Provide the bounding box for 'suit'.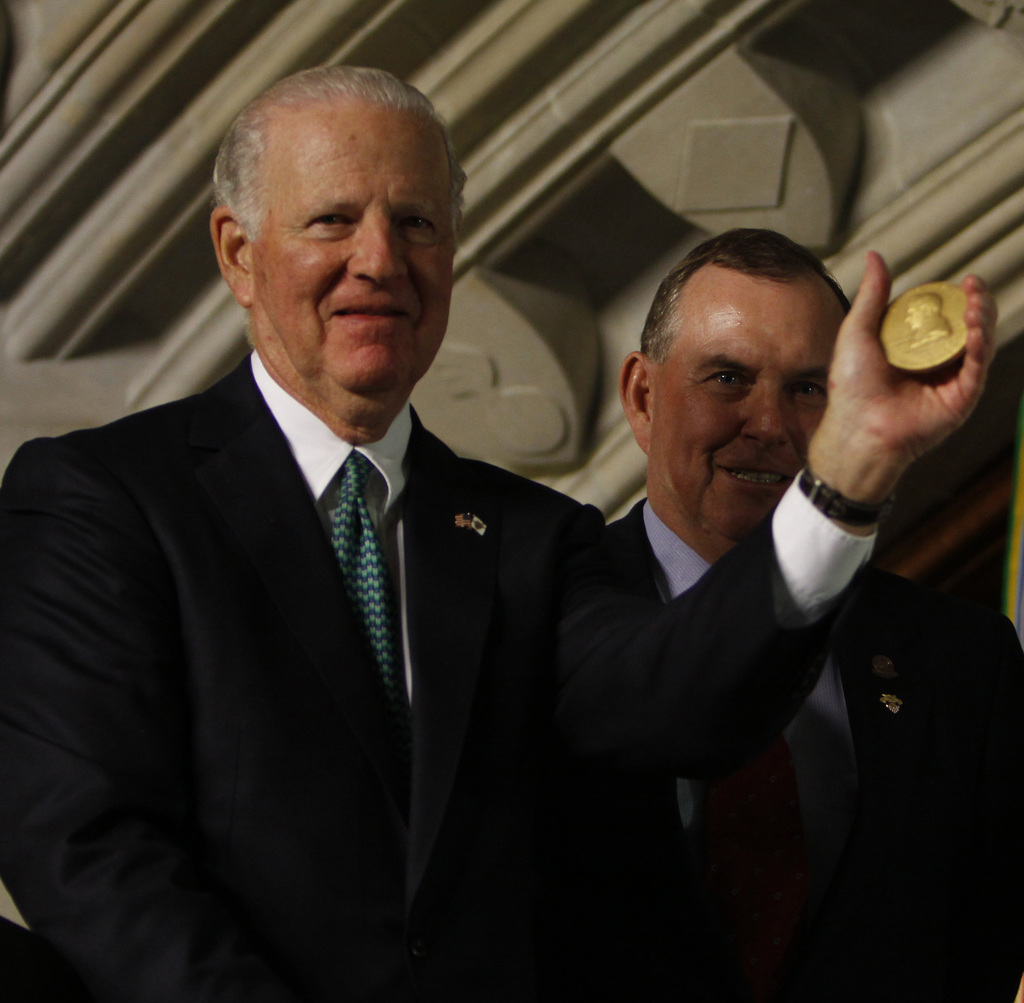
left=65, top=262, right=723, bottom=939.
